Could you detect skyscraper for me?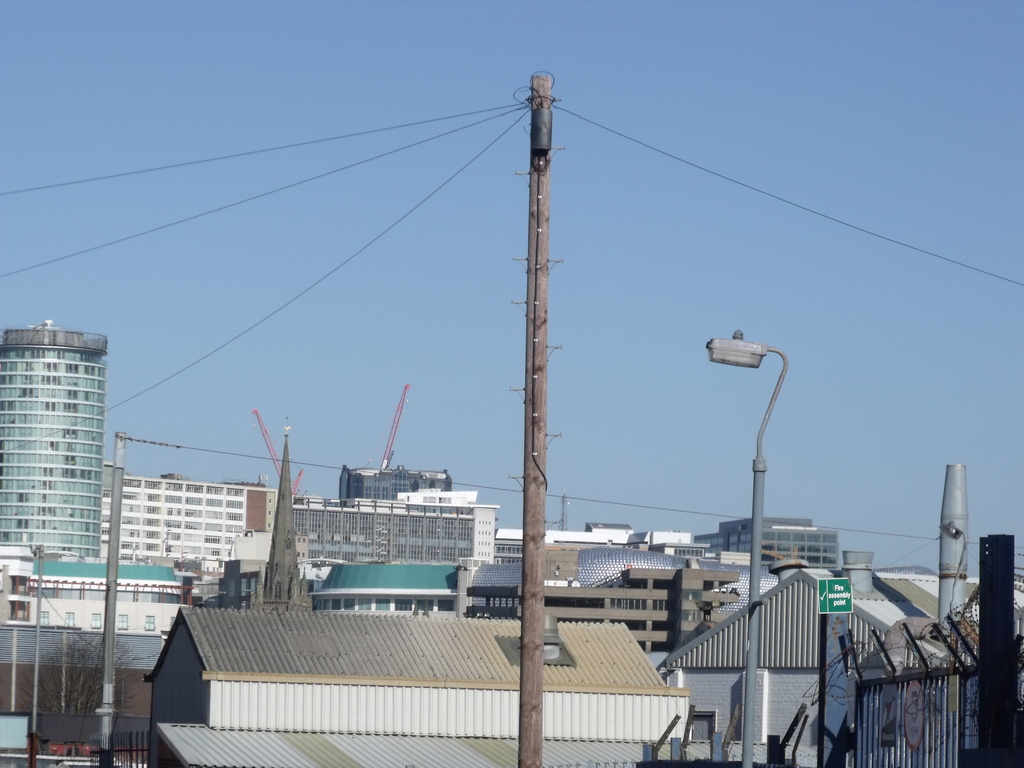
Detection result: locate(1, 313, 124, 625).
